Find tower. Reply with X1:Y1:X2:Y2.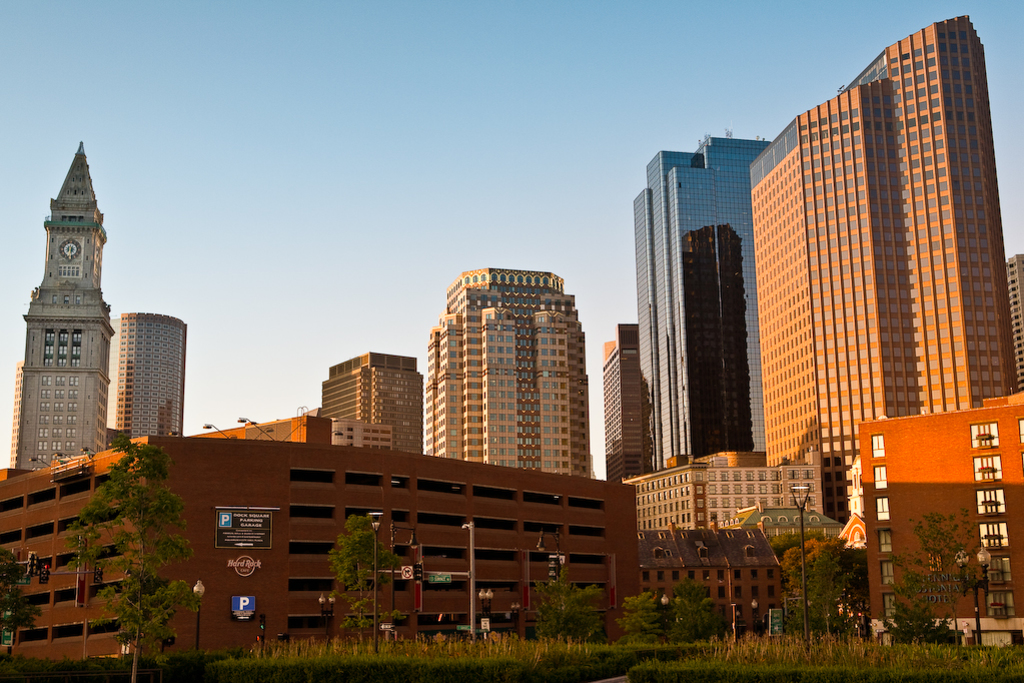
603:317:639:476.
